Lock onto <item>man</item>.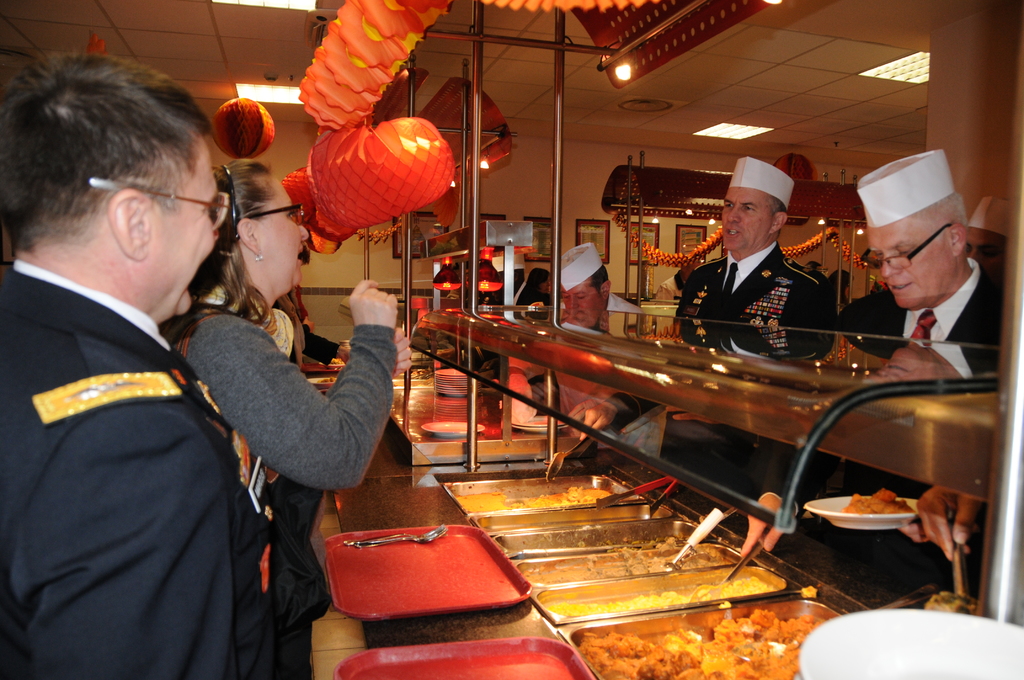
Locked: (497,244,668,462).
